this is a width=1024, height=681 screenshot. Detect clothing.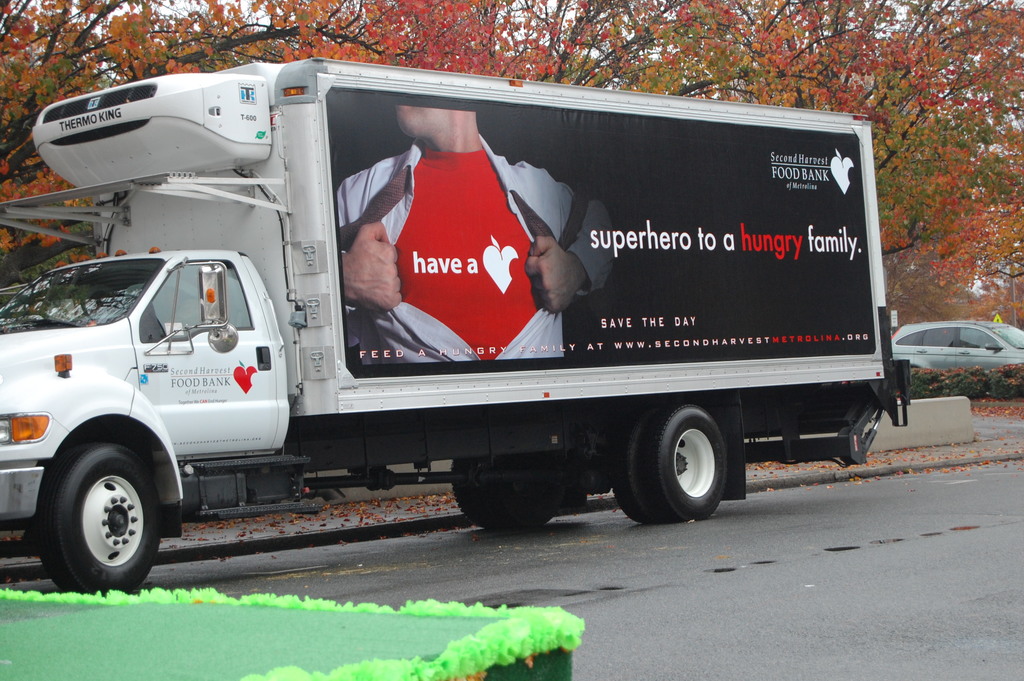
[335,149,620,359].
